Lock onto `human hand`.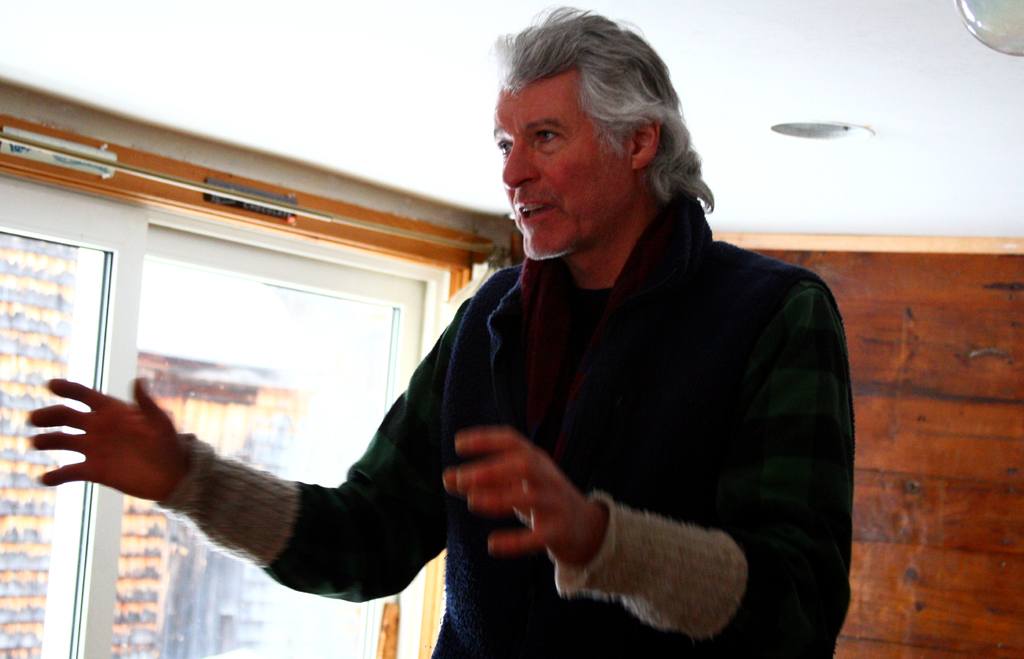
Locked: [x1=438, y1=423, x2=611, y2=574].
